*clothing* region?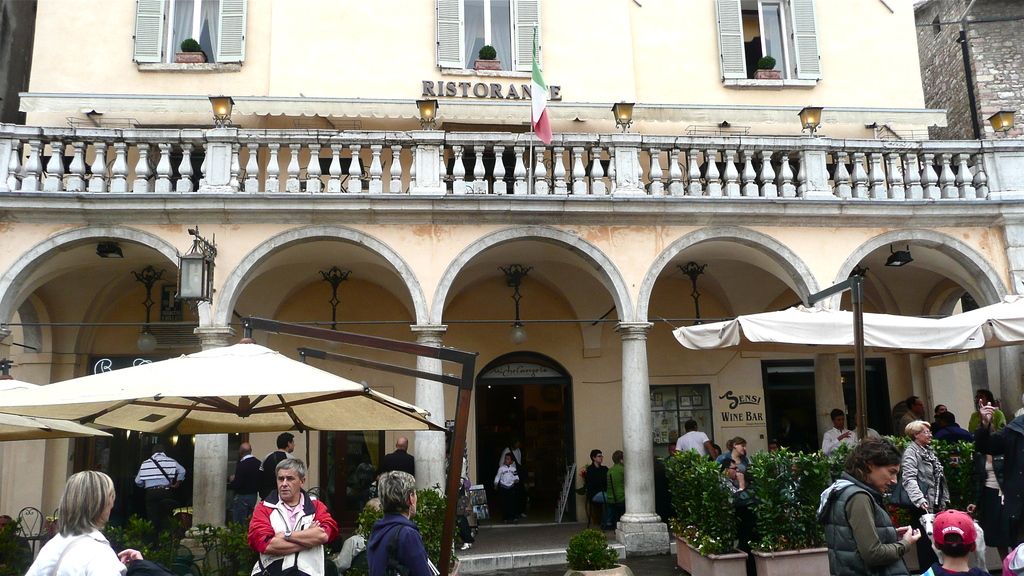
[254,440,284,493]
